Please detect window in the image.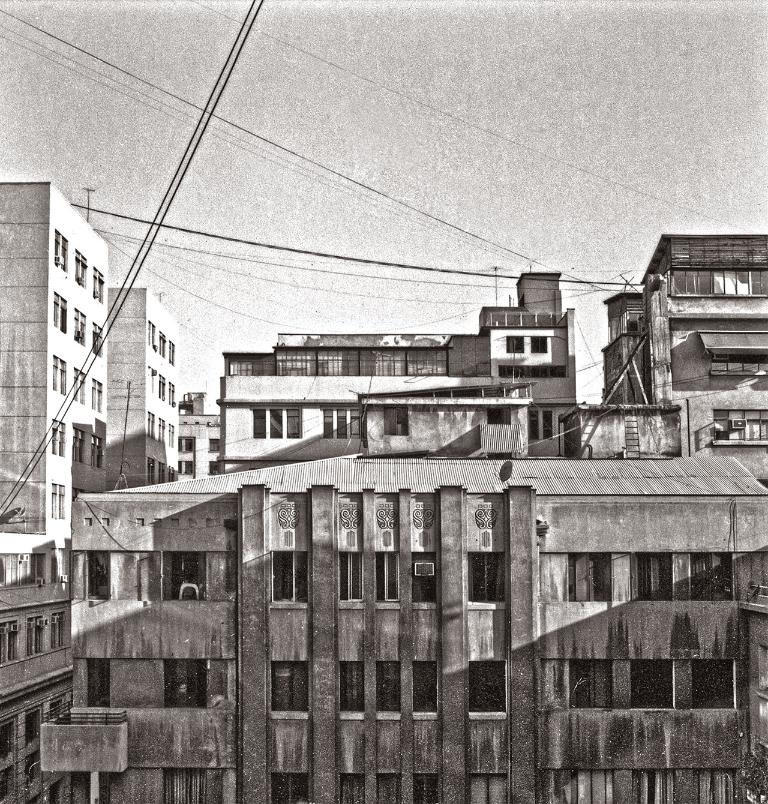
564,553,739,608.
